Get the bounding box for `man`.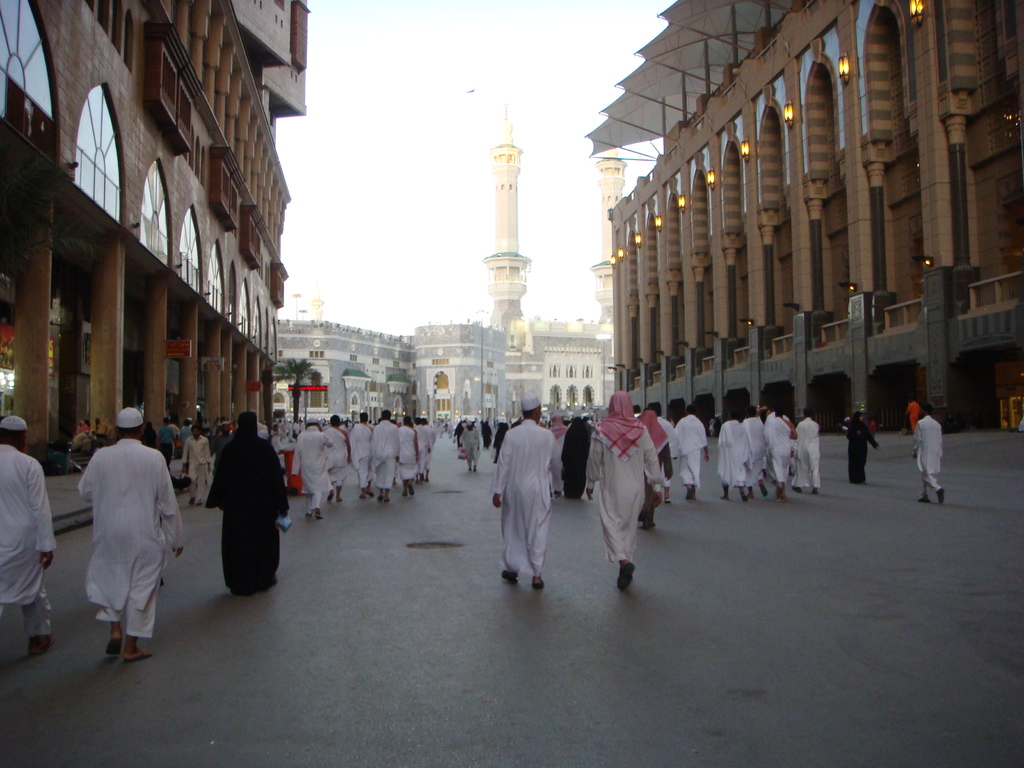
x1=913, y1=405, x2=943, y2=506.
